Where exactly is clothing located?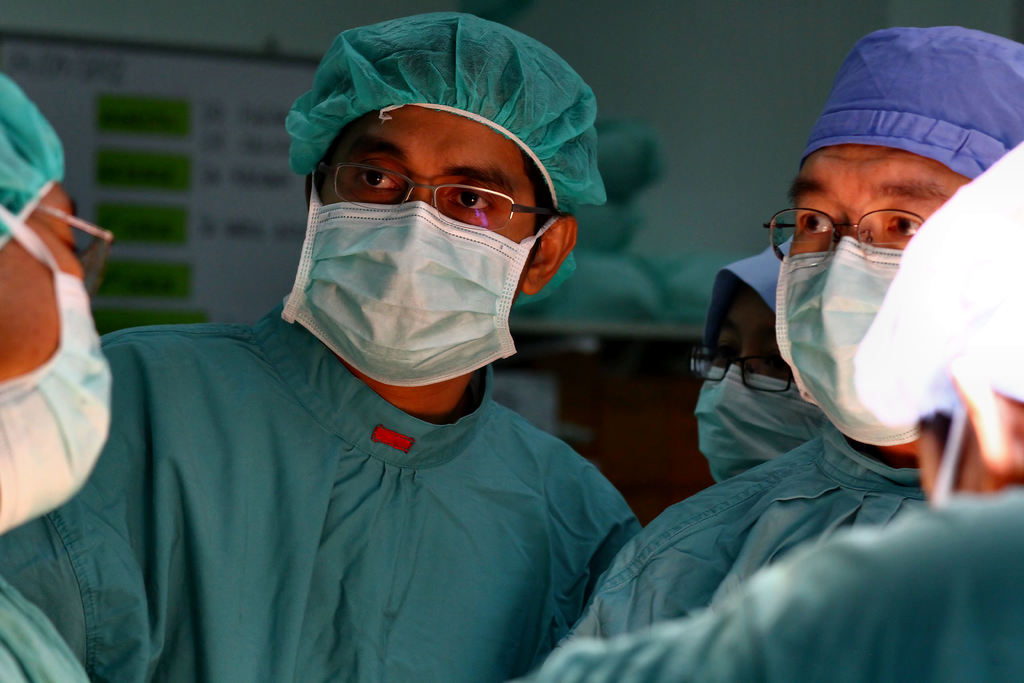
Its bounding box is [0, 566, 95, 682].
